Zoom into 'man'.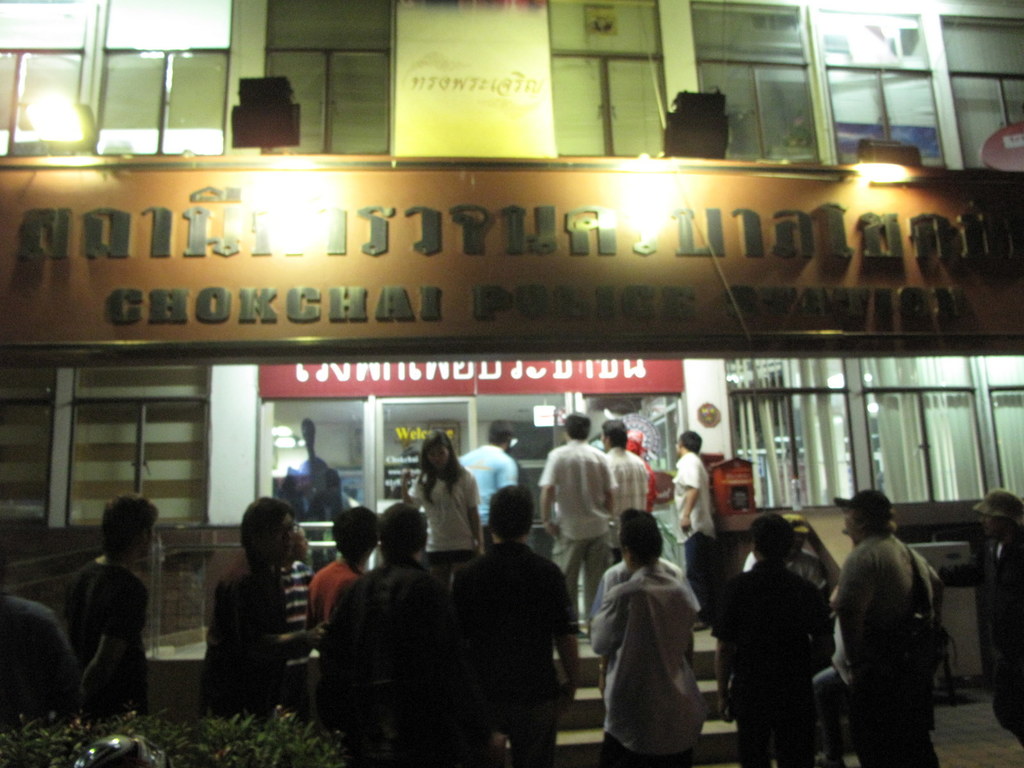
Zoom target: box=[452, 418, 516, 547].
